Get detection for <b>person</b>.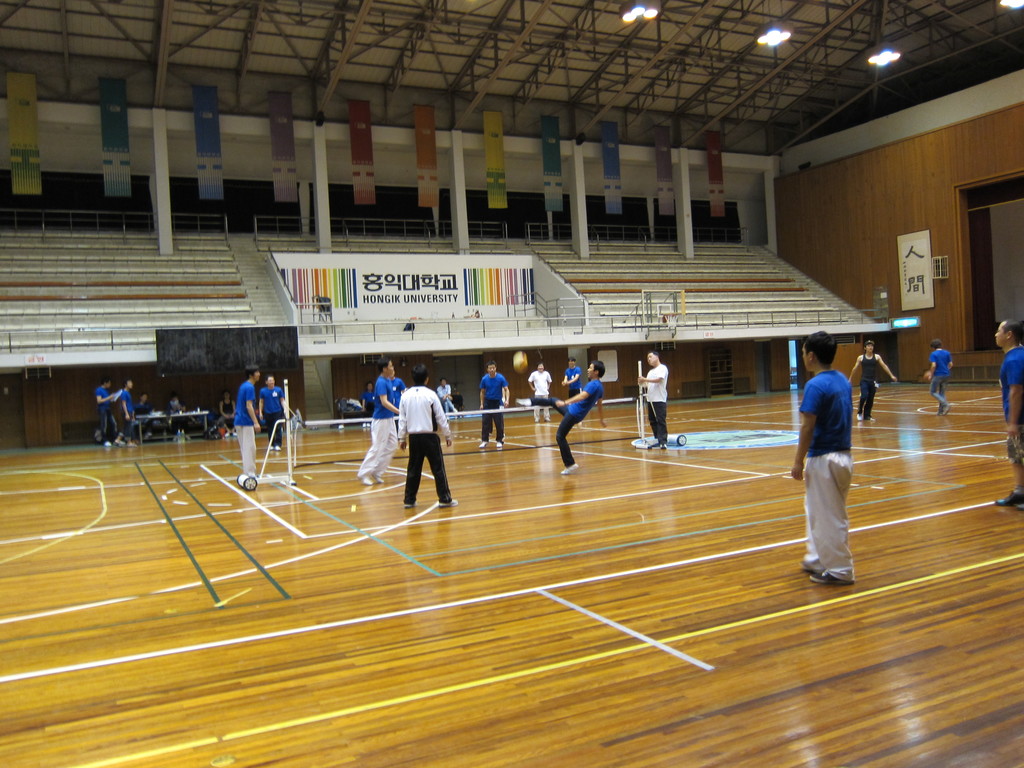
Detection: [788, 324, 852, 583].
